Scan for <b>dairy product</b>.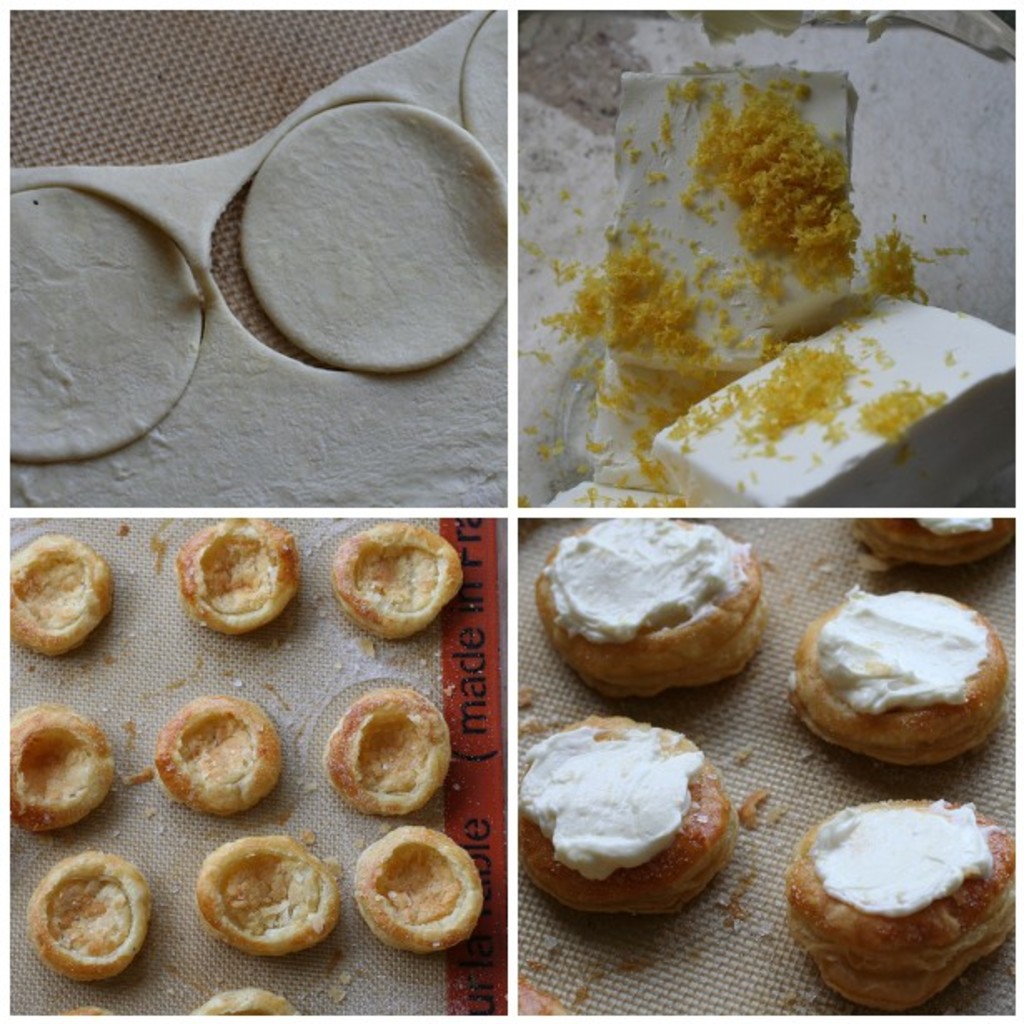
Scan result: bbox(912, 519, 1016, 528).
